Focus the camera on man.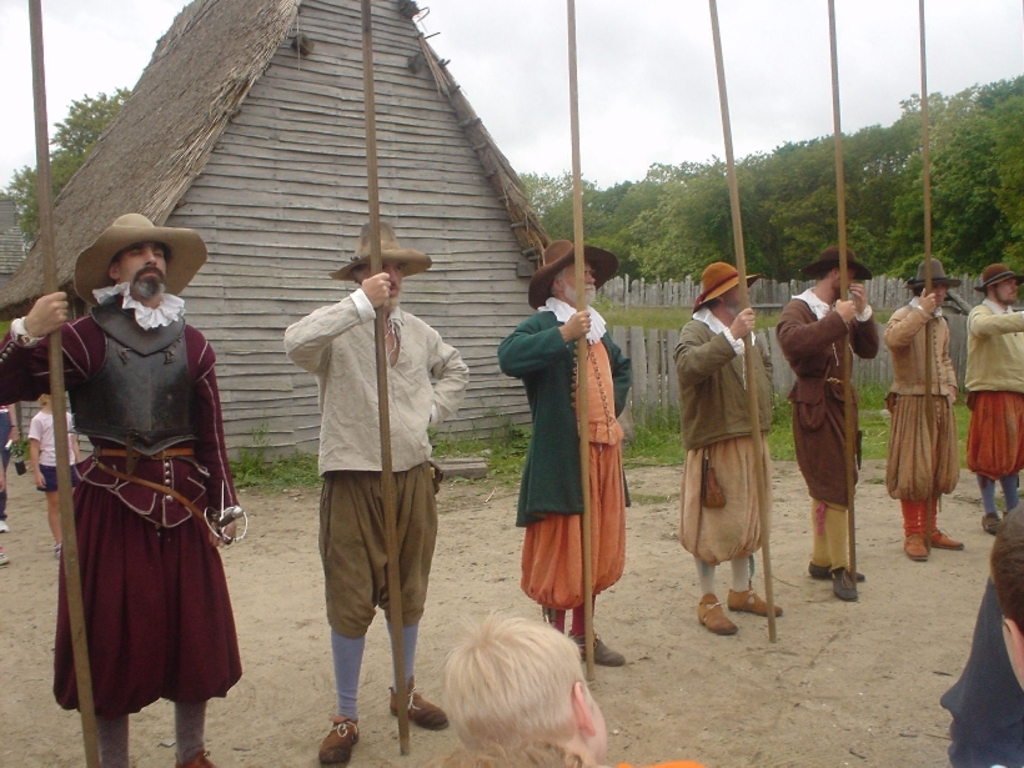
Focus region: rect(965, 263, 1023, 532).
